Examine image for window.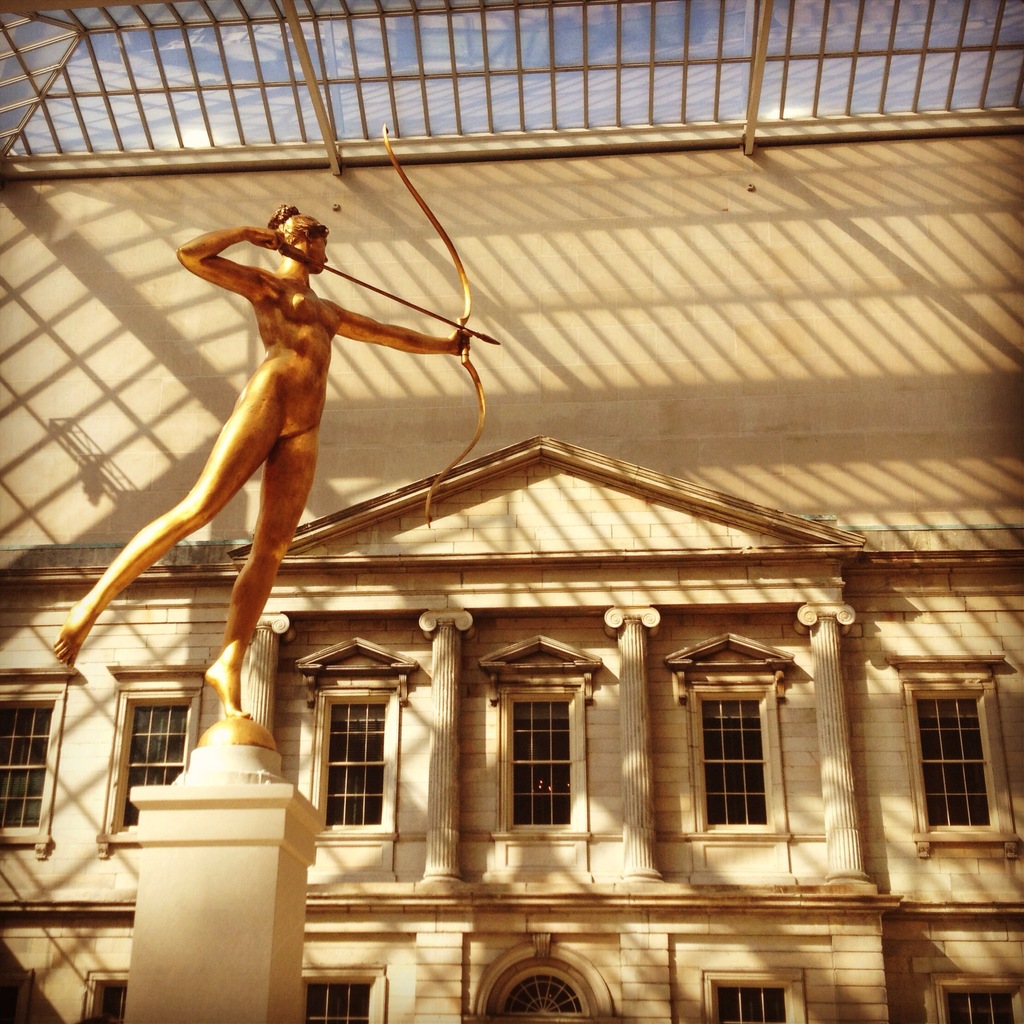
Examination result: BBox(0, 692, 56, 848).
